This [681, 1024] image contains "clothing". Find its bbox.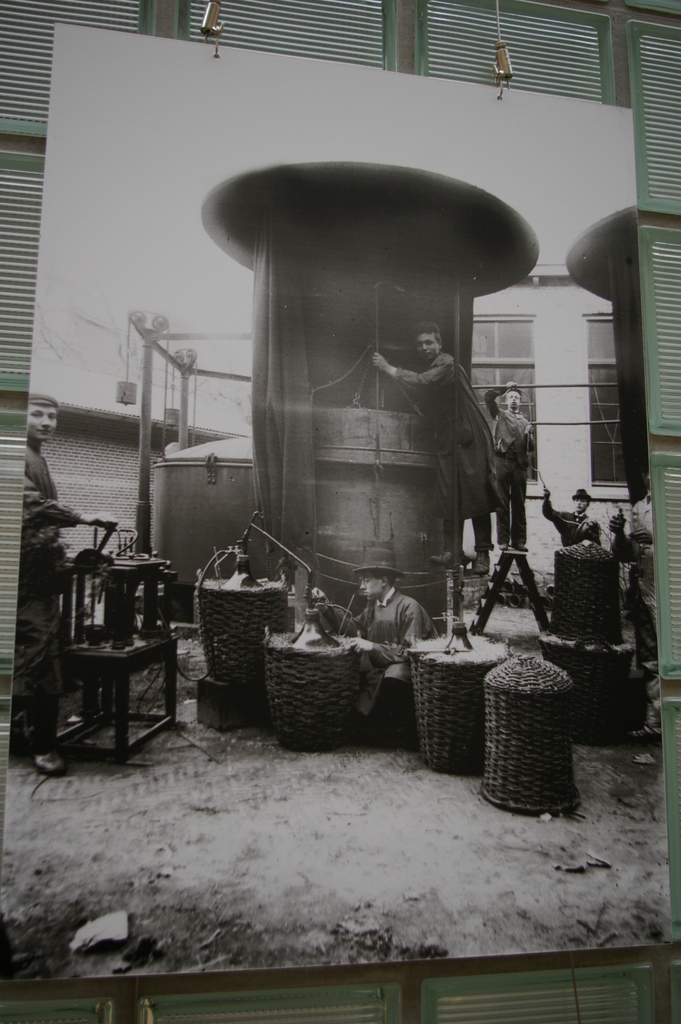
select_region(619, 489, 659, 660).
